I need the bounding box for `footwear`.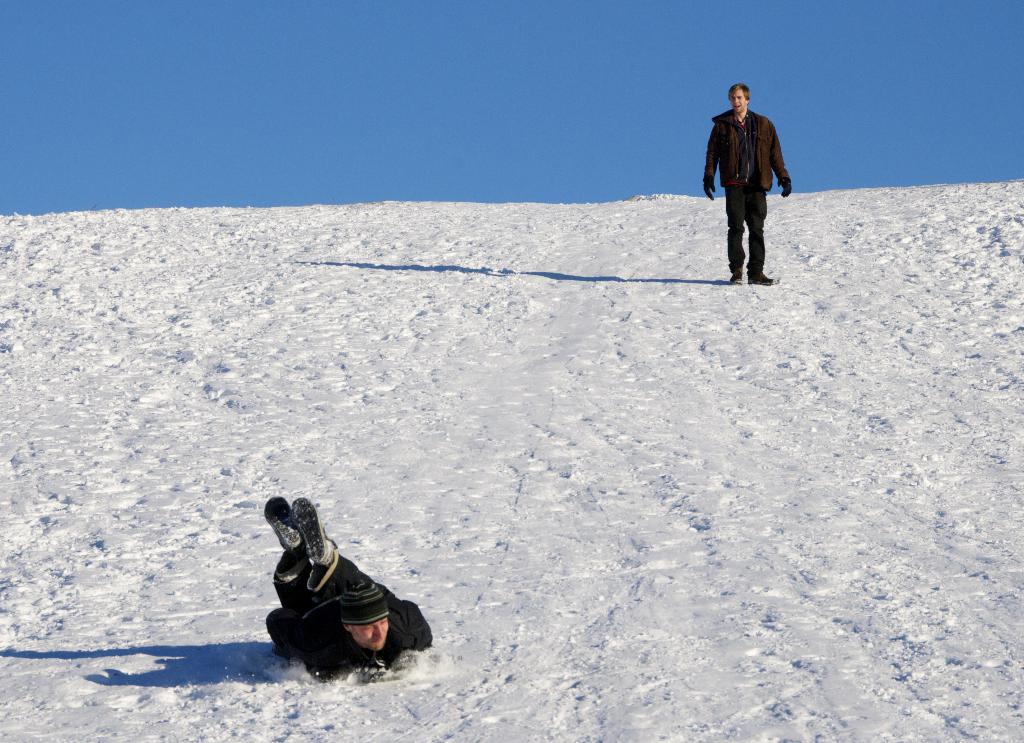
Here it is: select_region(748, 272, 778, 286).
